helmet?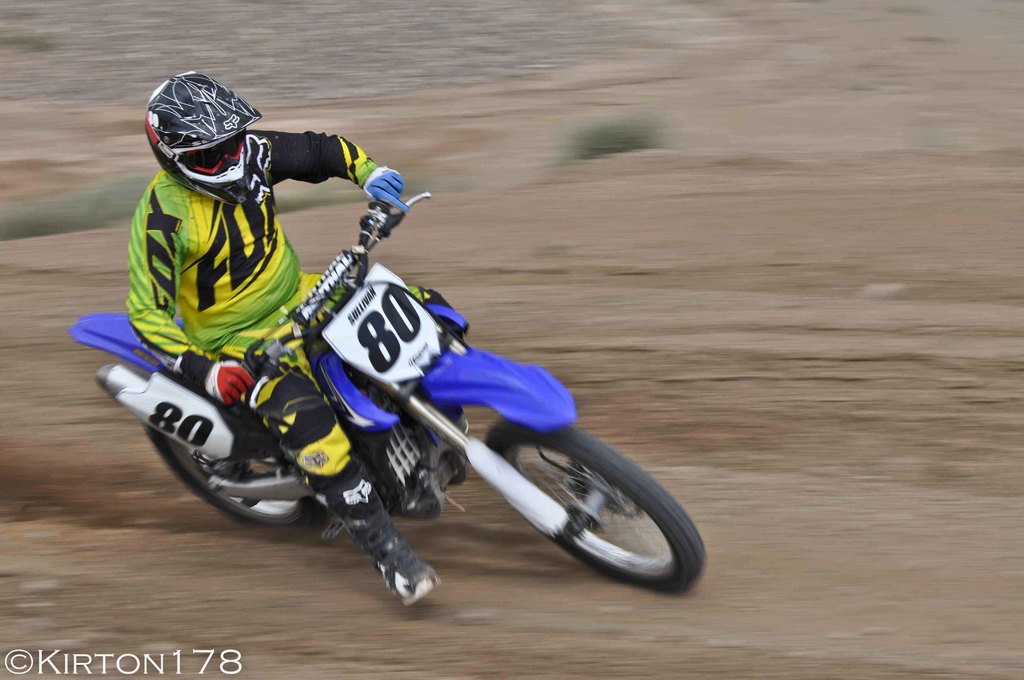
(x1=147, y1=70, x2=255, y2=200)
